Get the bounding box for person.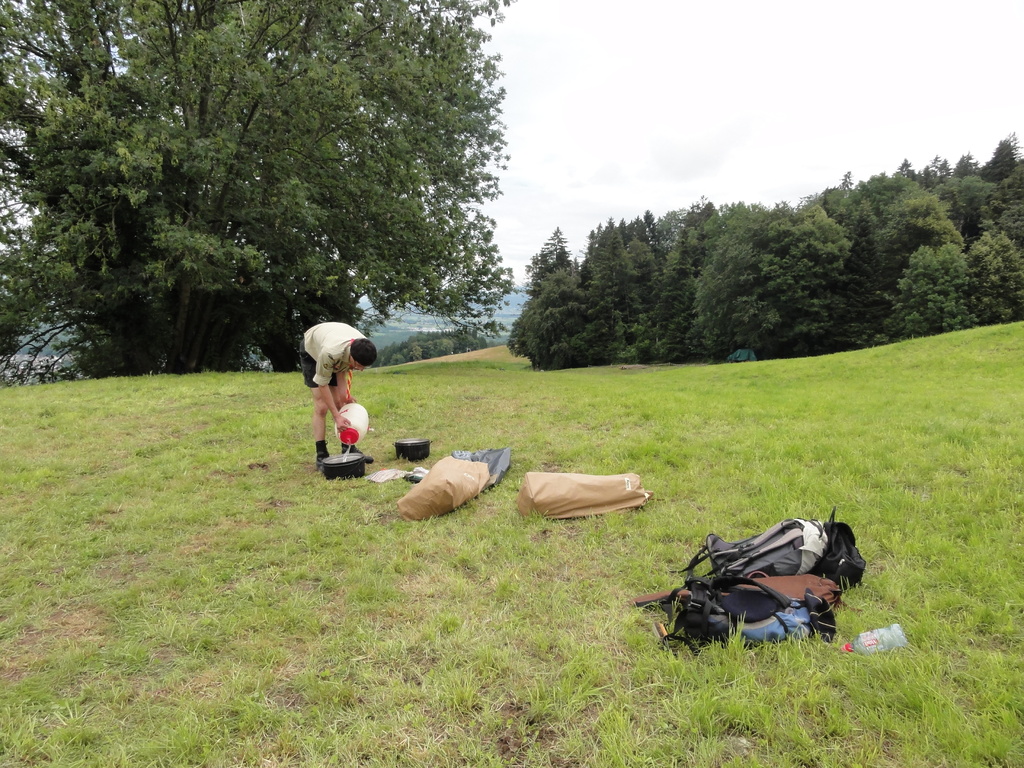
297:325:362:488.
